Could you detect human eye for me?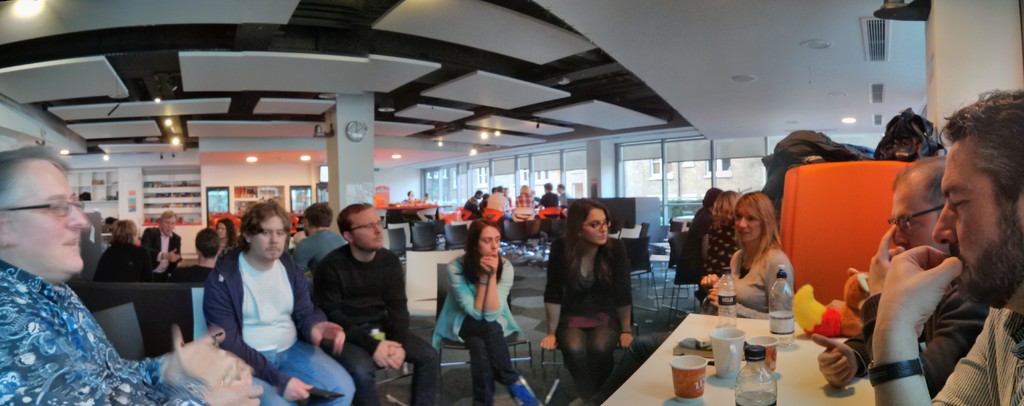
Detection result: 948/189/975/211.
